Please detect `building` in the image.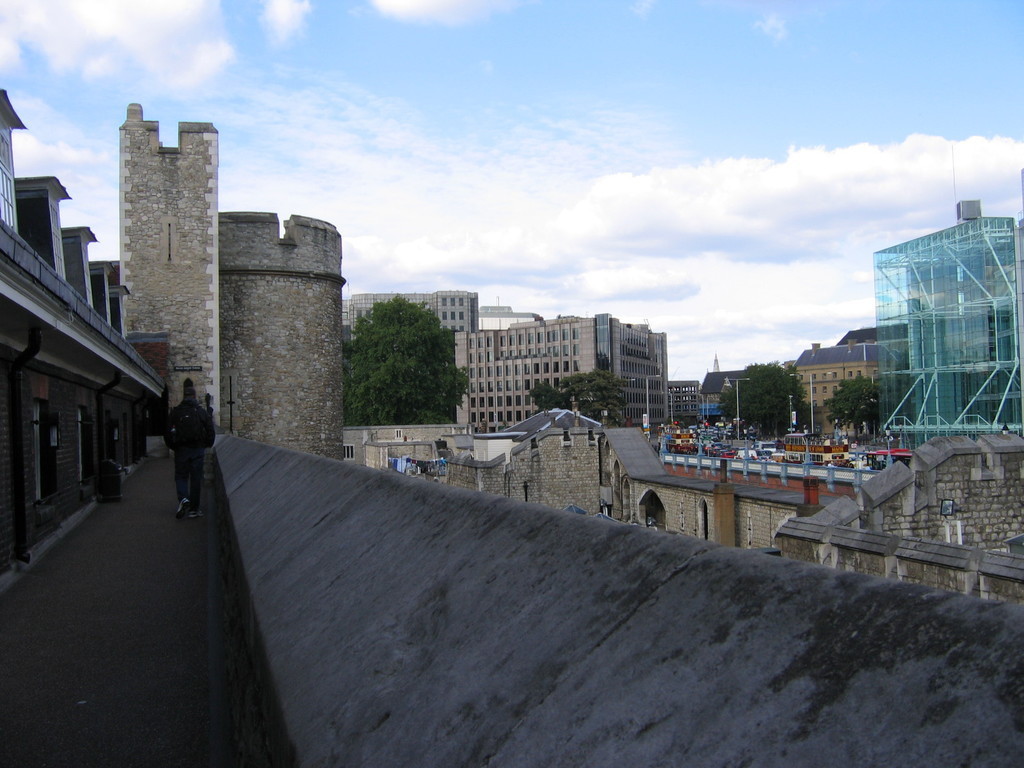
Rect(0, 87, 169, 577).
